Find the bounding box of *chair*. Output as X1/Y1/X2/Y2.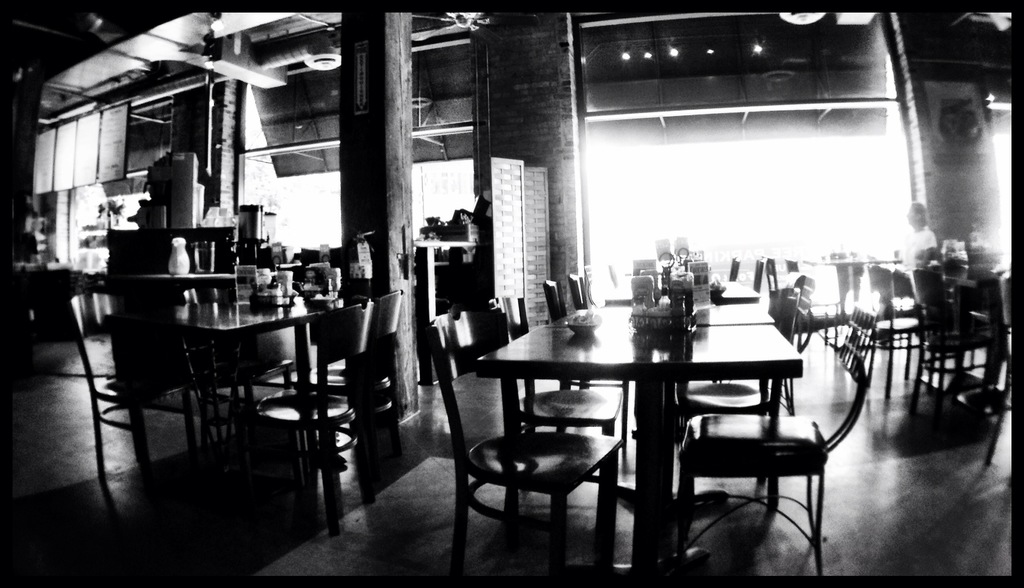
775/270/803/311.
